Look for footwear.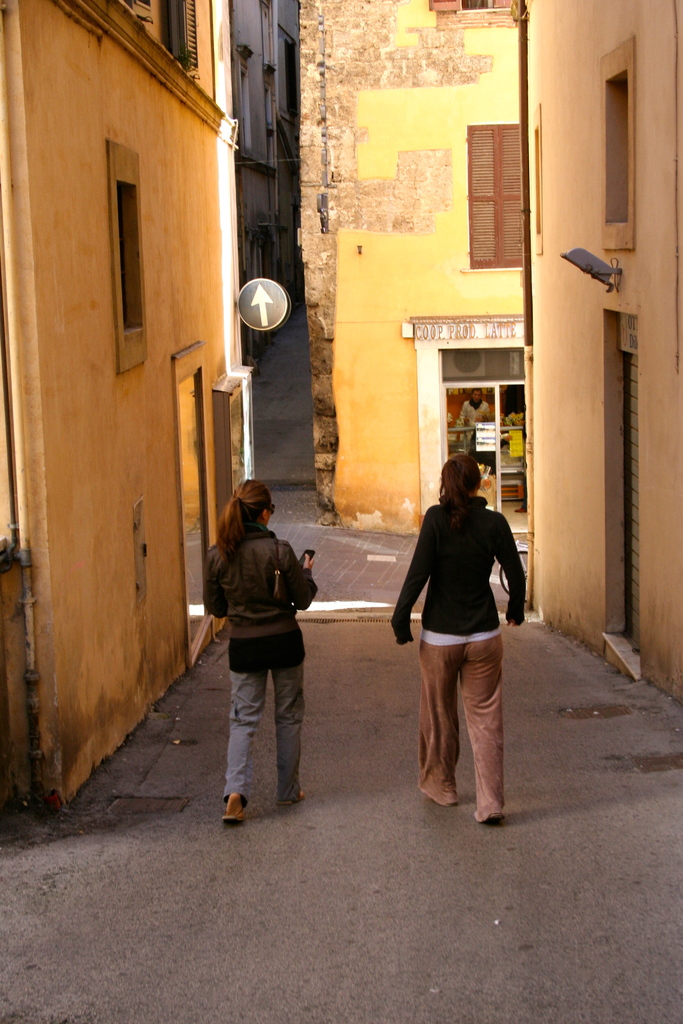
Found: BBox(282, 787, 310, 810).
